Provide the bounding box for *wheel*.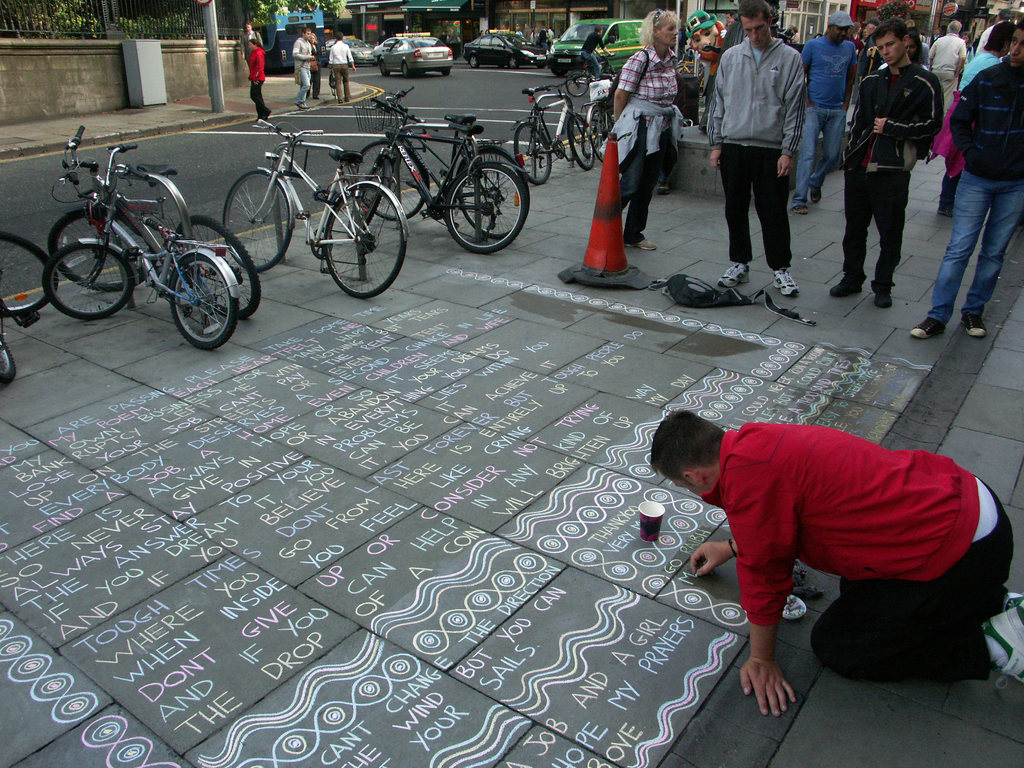
(445,162,525,250).
